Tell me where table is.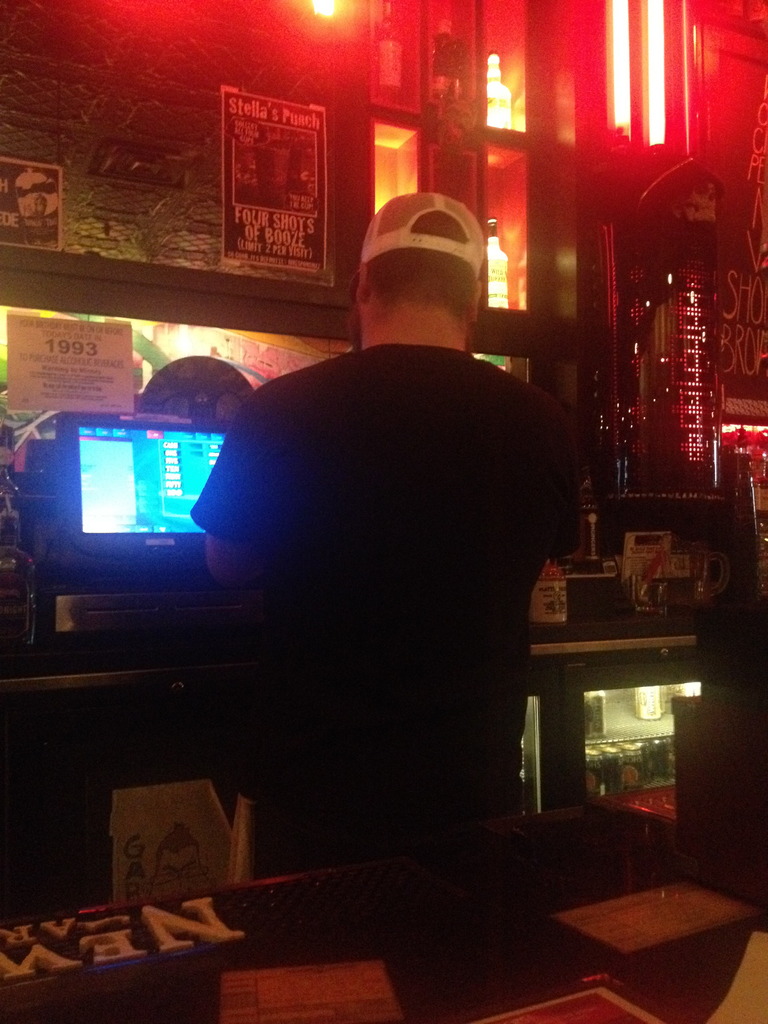
table is at bbox=(559, 835, 766, 1021).
